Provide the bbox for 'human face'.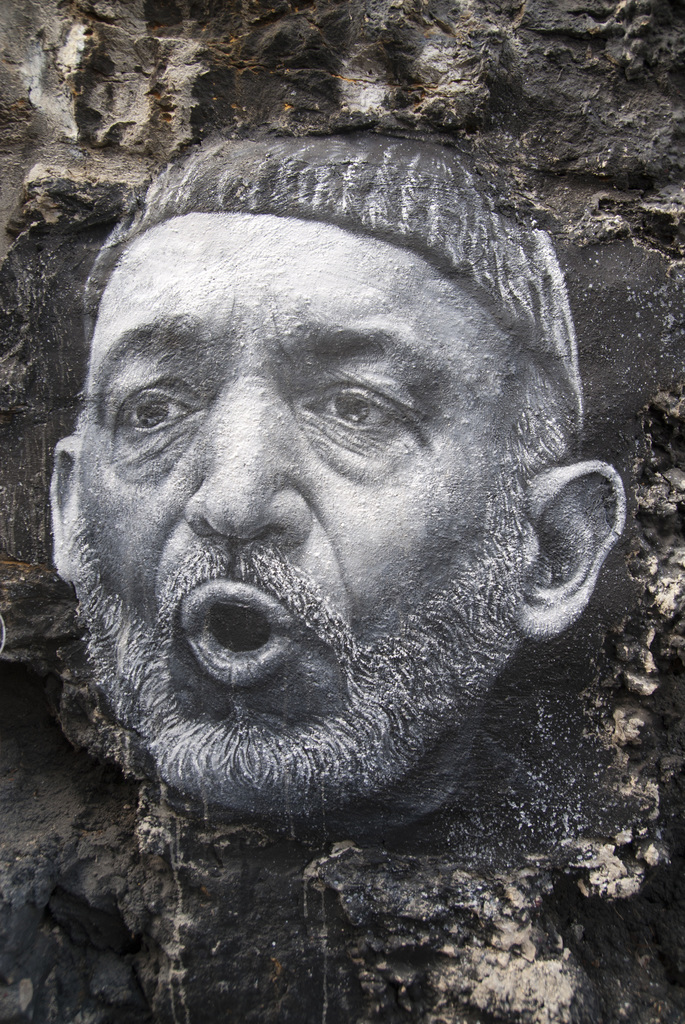
bbox=[65, 202, 544, 796].
